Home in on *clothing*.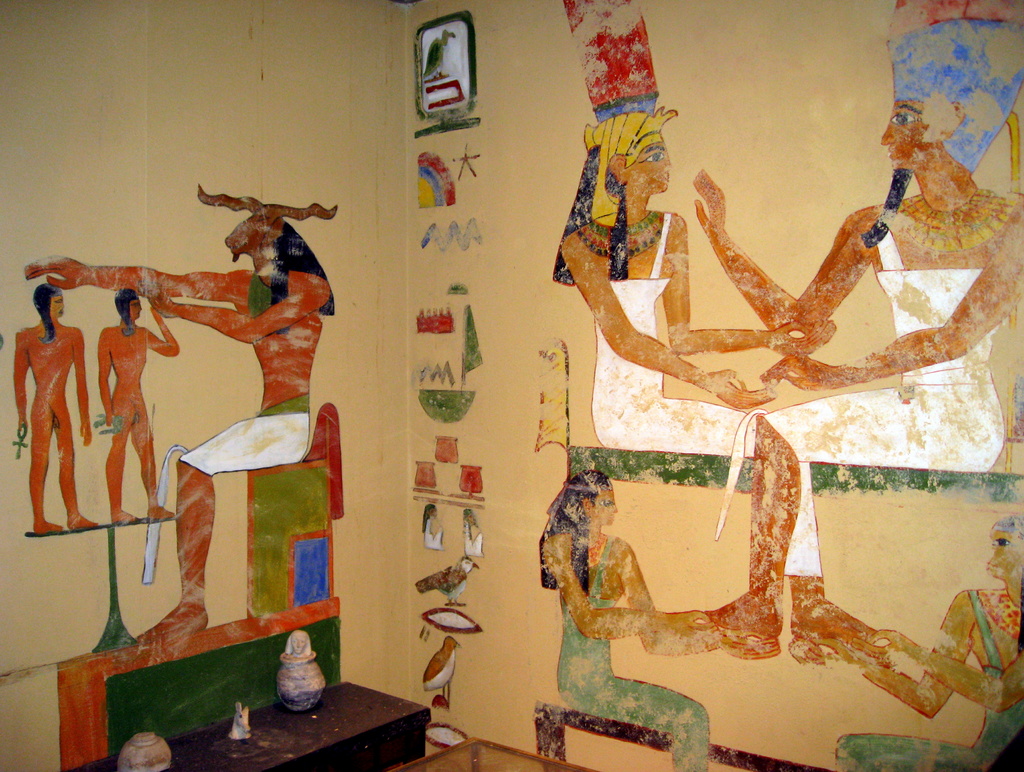
Homed in at 836, 590, 1023, 771.
